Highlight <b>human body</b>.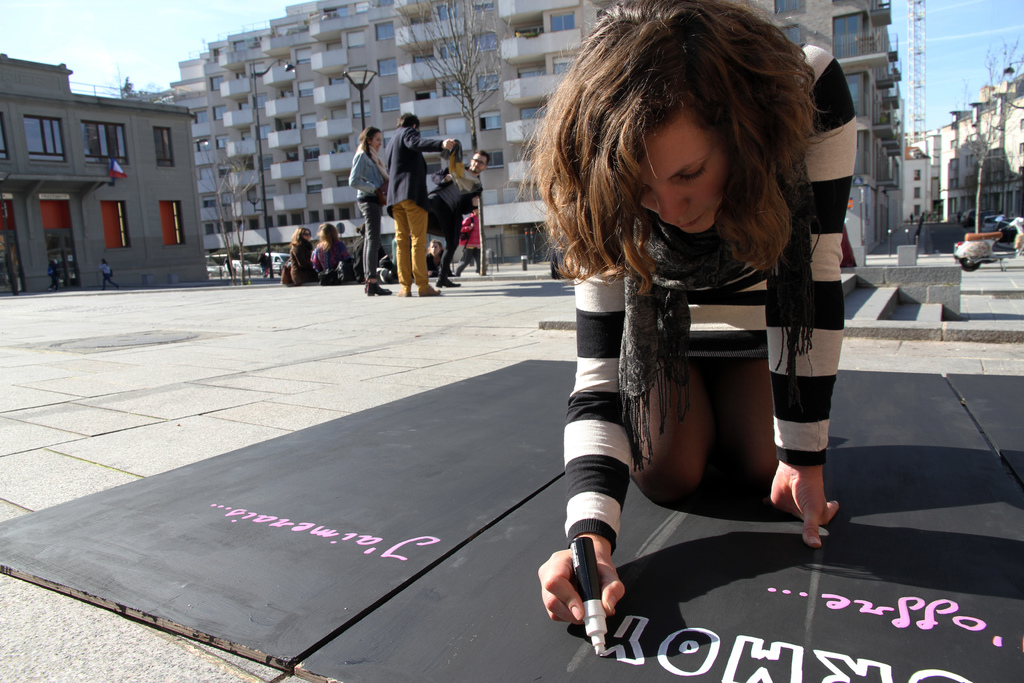
Highlighted region: x1=282 y1=236 x2=304 y2=283.
